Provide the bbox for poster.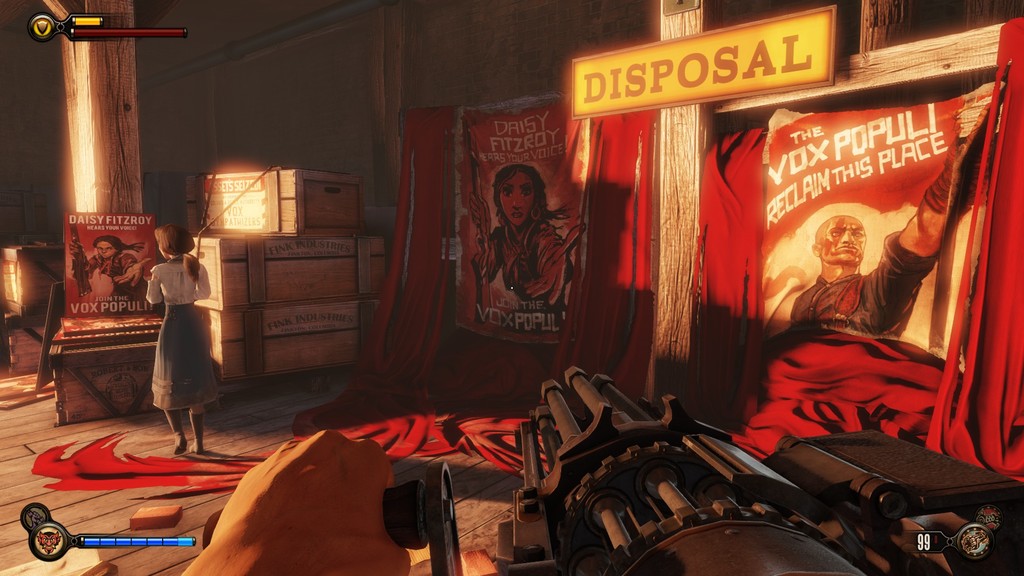
bbox=[429, 80, 579, 351].
